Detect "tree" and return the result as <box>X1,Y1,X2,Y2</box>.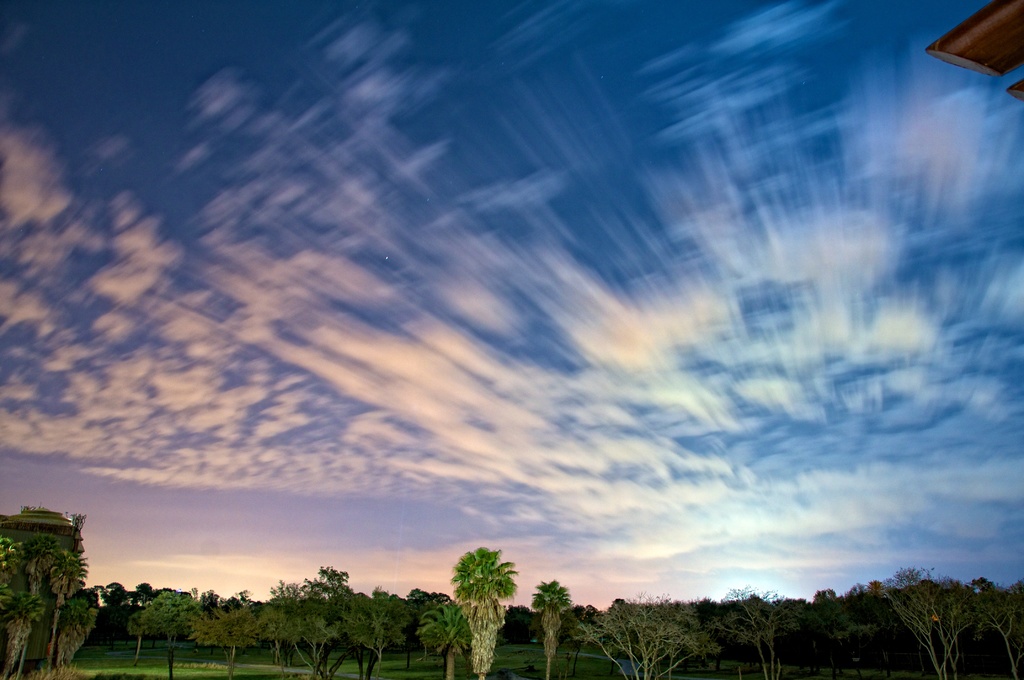
<box>982,592,1023,679</box>.
